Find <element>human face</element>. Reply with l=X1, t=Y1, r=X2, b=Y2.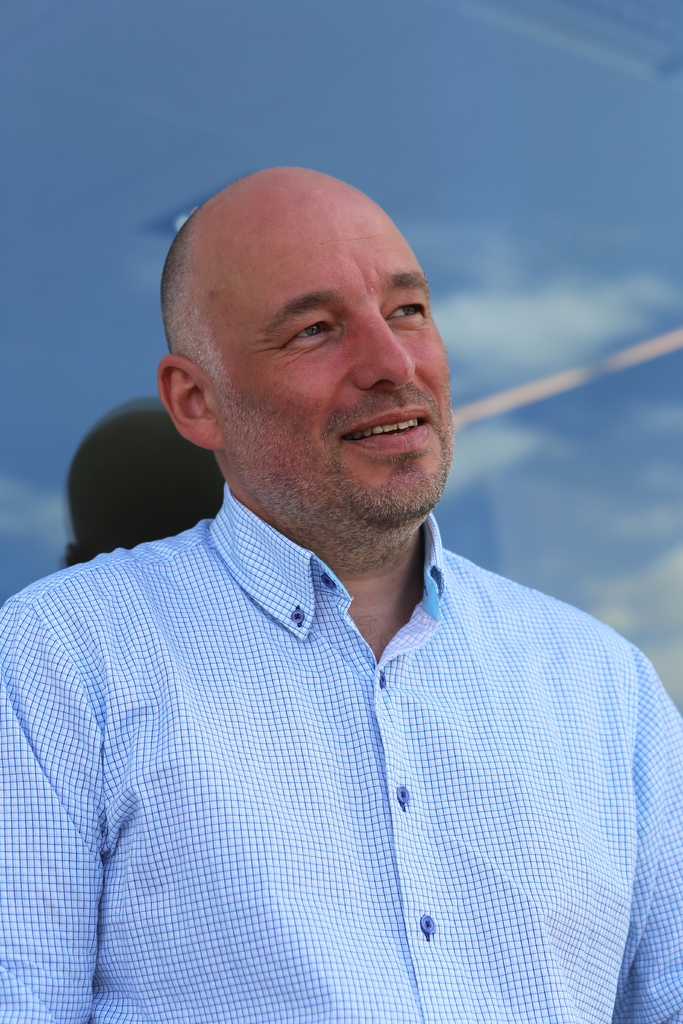
l=210, t=196, r=453, b=532.
